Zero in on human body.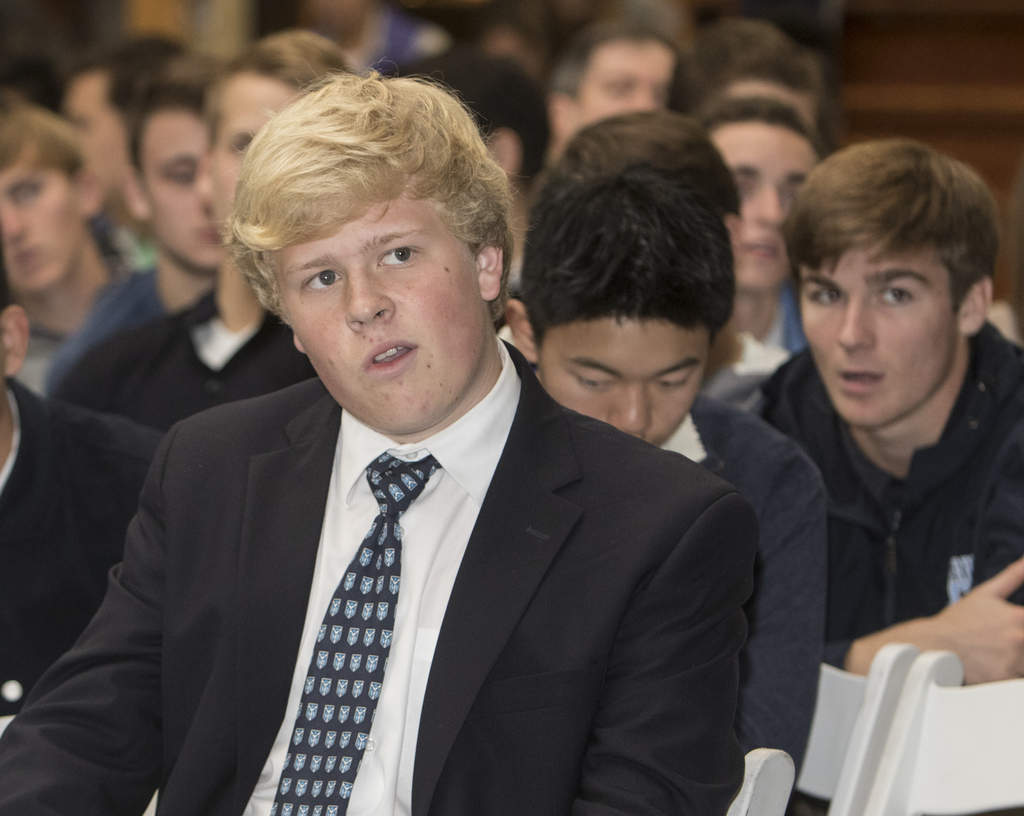
Zeroed in: [x1=639, y1=95, x2=828, y2=440].
